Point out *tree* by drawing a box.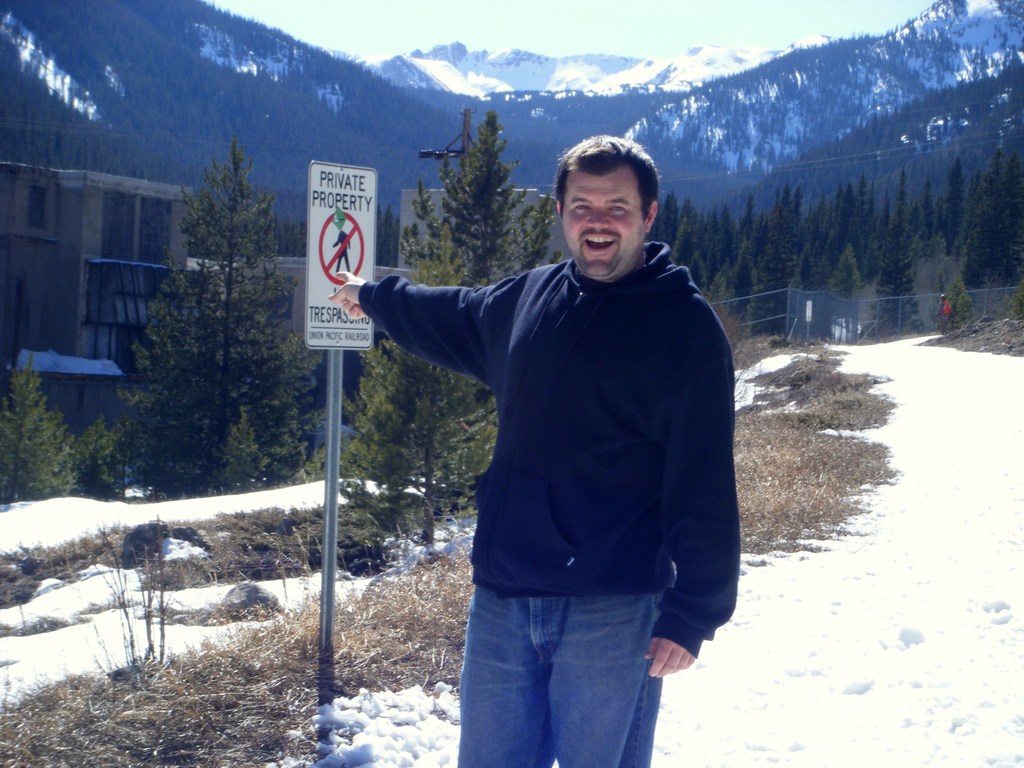
l=364, t=102, r=485, b=500.
